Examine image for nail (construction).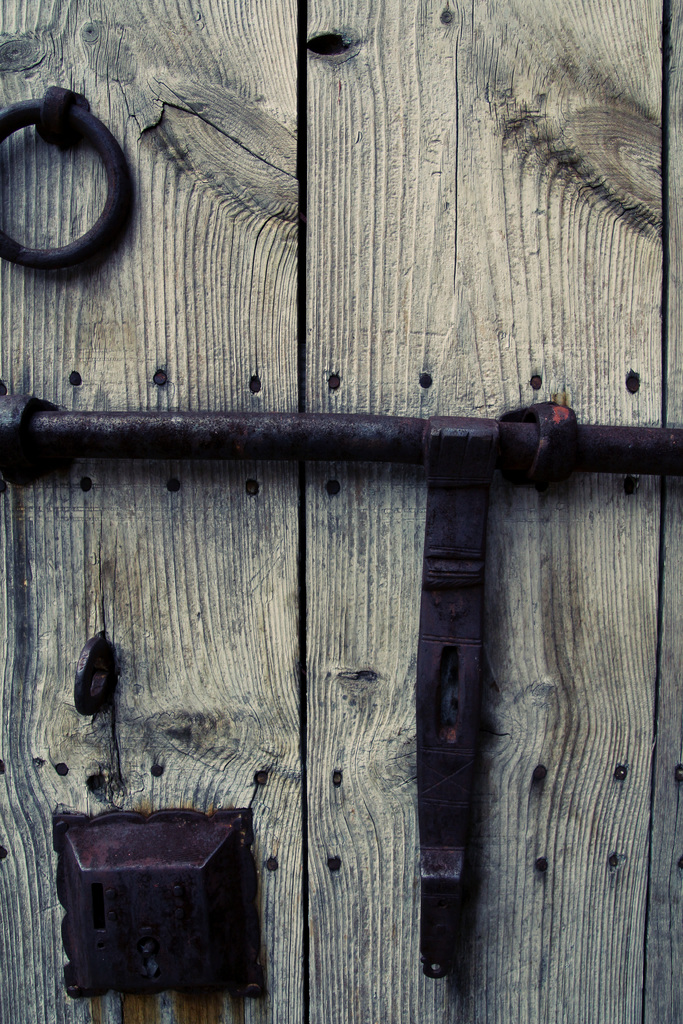
Examination result: locate(167, 477, 186, 494).
